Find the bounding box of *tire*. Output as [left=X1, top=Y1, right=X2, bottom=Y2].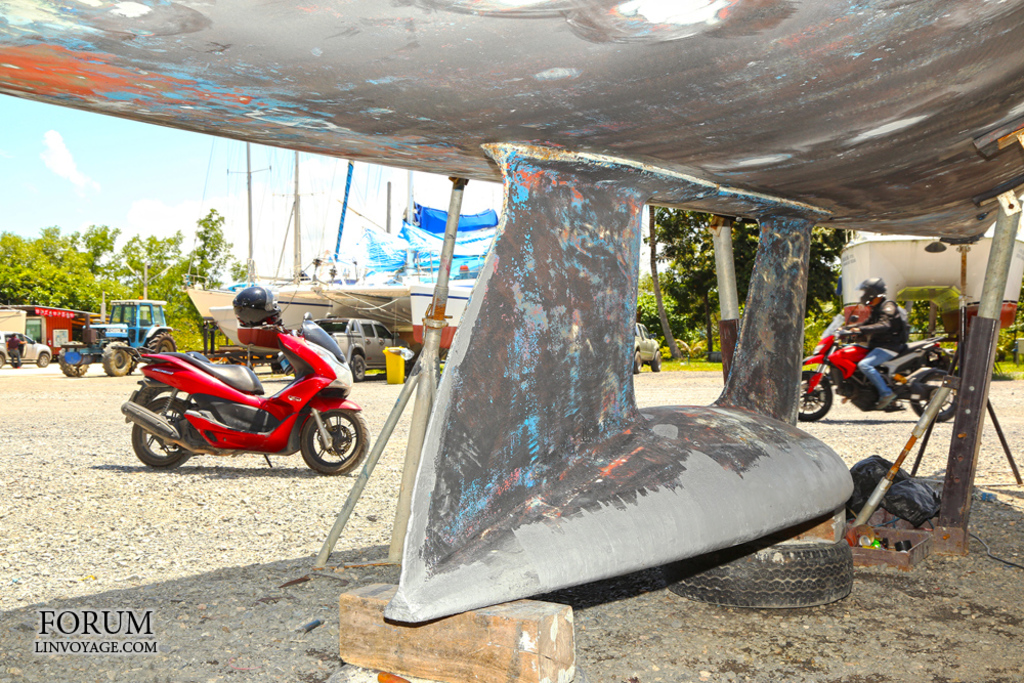
[left=59, top=337, right=90, bottom=375].
